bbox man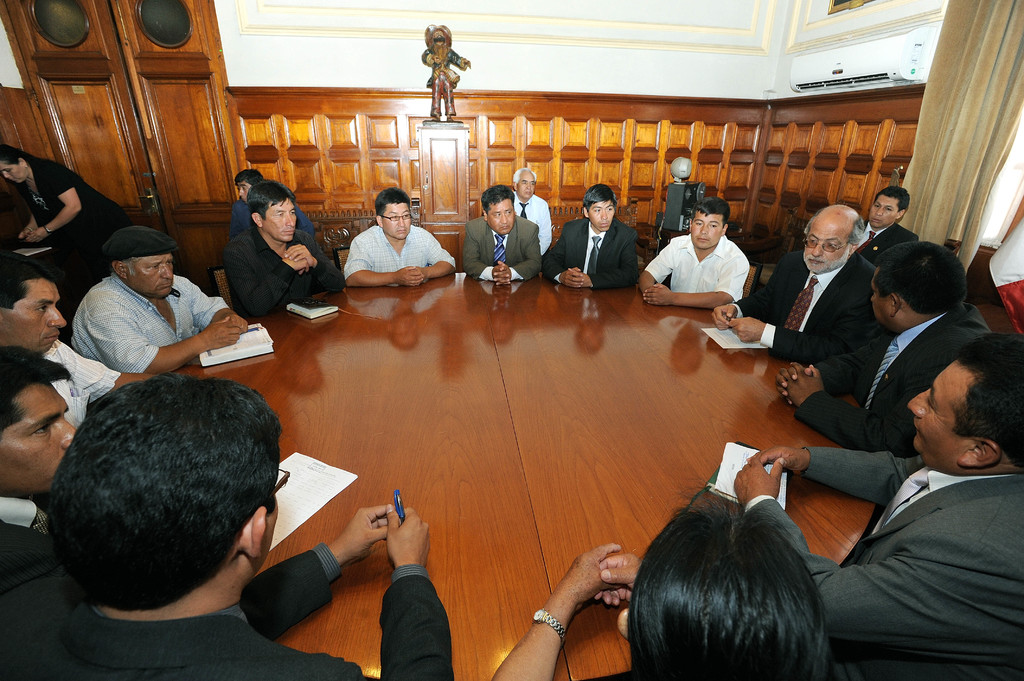
rect(231, 162, 316, 242)
